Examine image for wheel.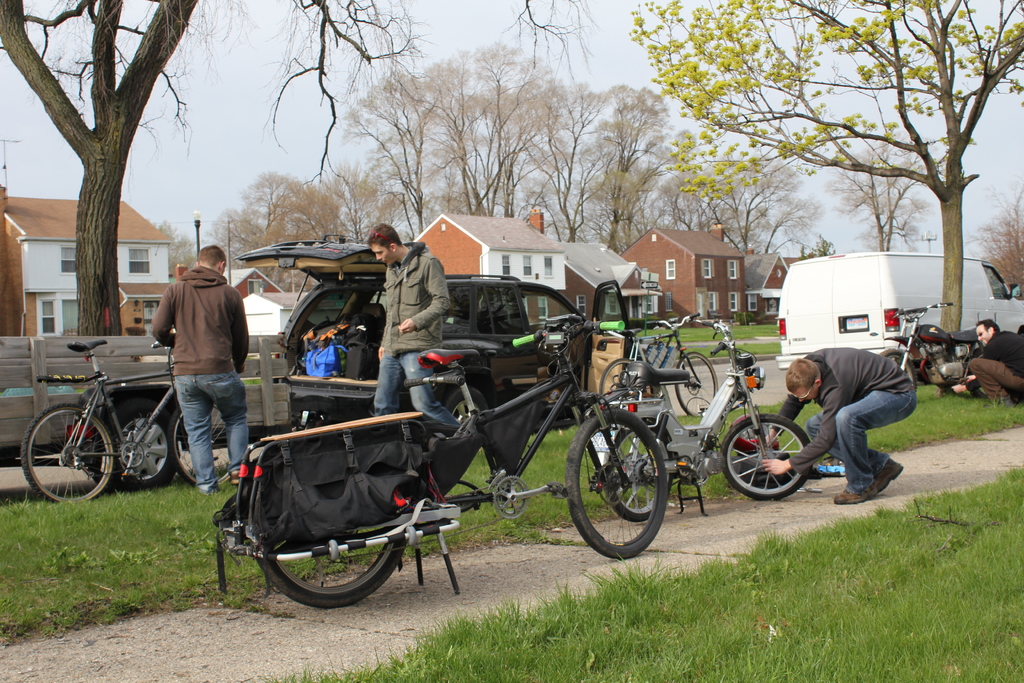
Examination result: (left=966, top=352, right=989, bottom=401).
